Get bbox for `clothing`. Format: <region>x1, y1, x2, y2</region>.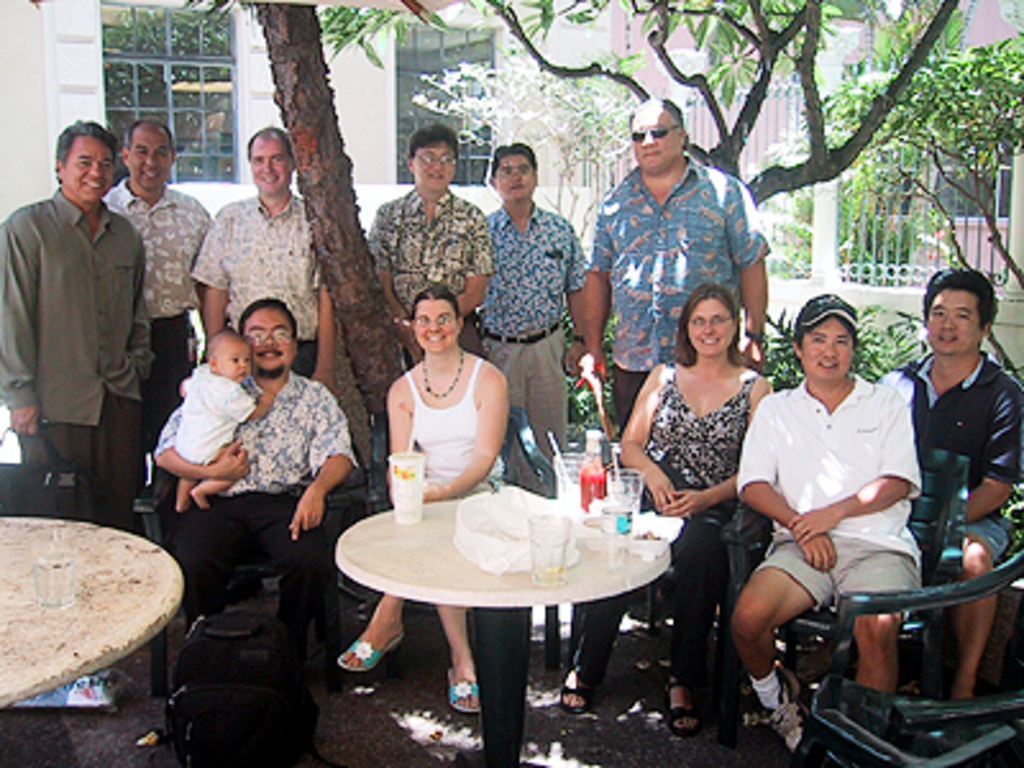
<region>366, 189, 494, 371</region>.
